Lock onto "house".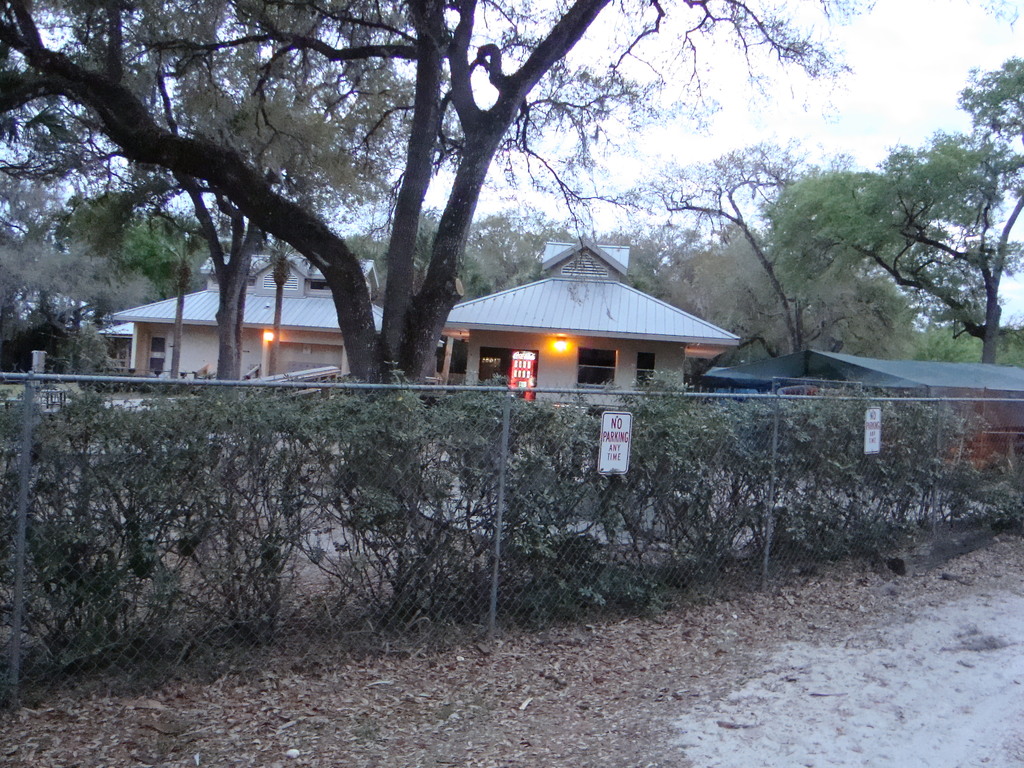
Locked: [700, 343, 1023, 461].
